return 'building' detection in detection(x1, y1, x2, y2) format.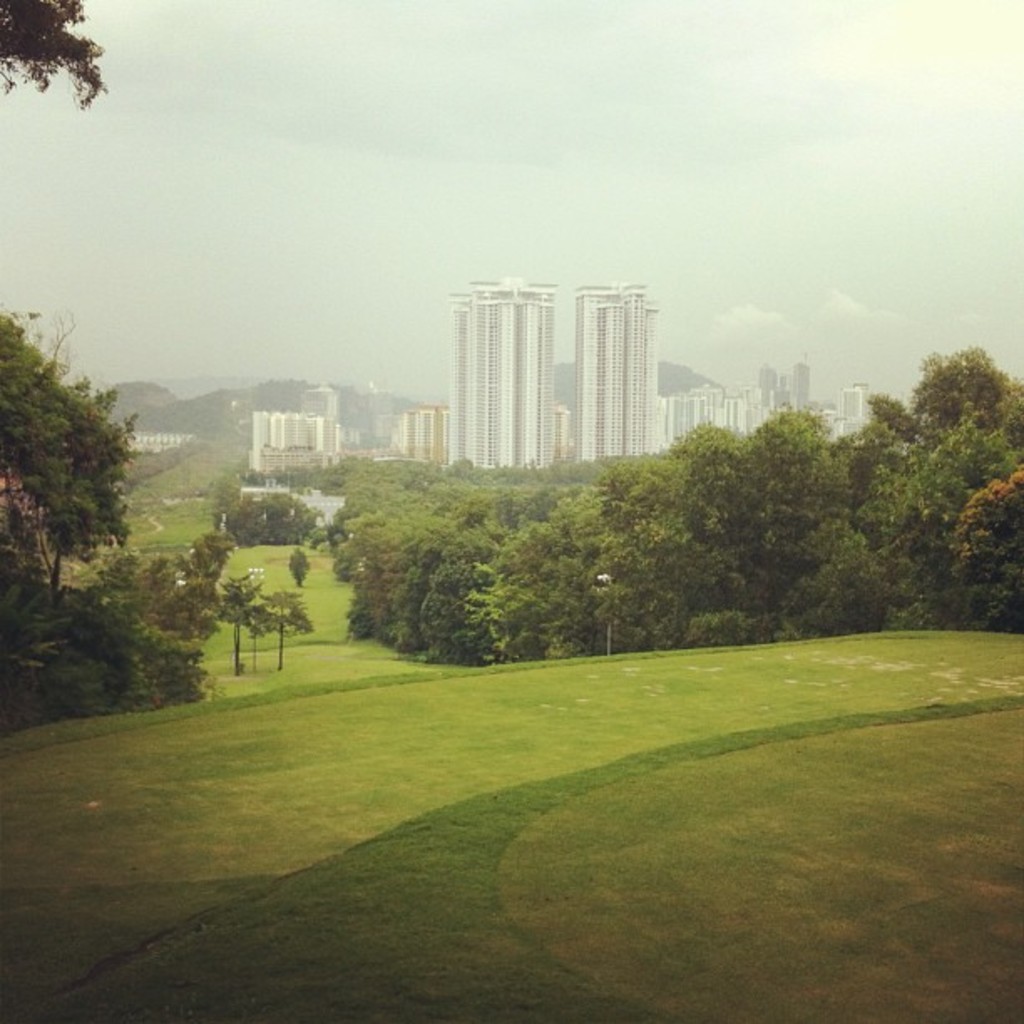
detection(452, 276, 550, 467).
